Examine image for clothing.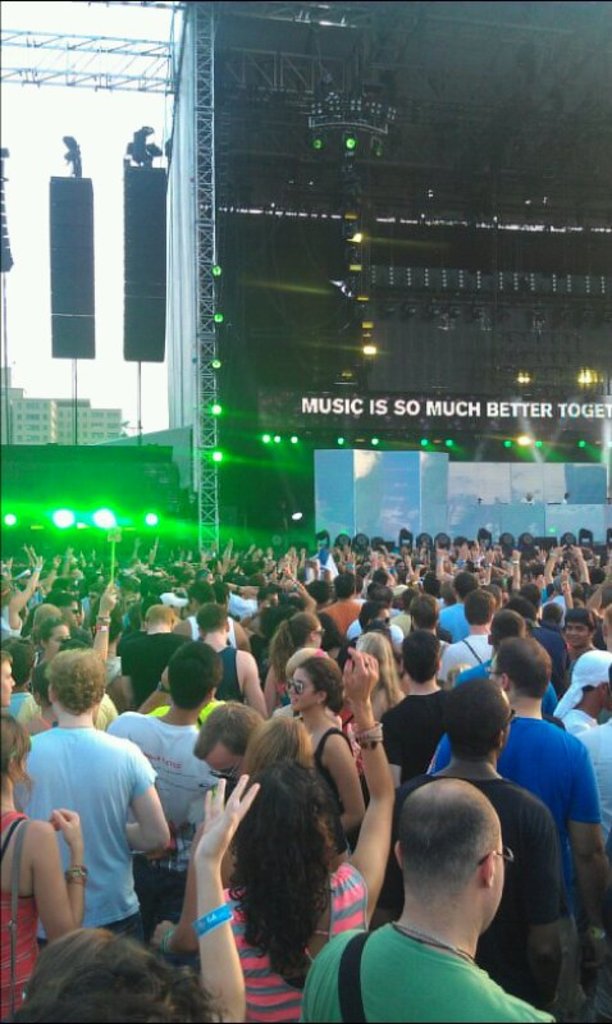
Examination result: [x1=438, y1=631, x2=497, y2=684].
